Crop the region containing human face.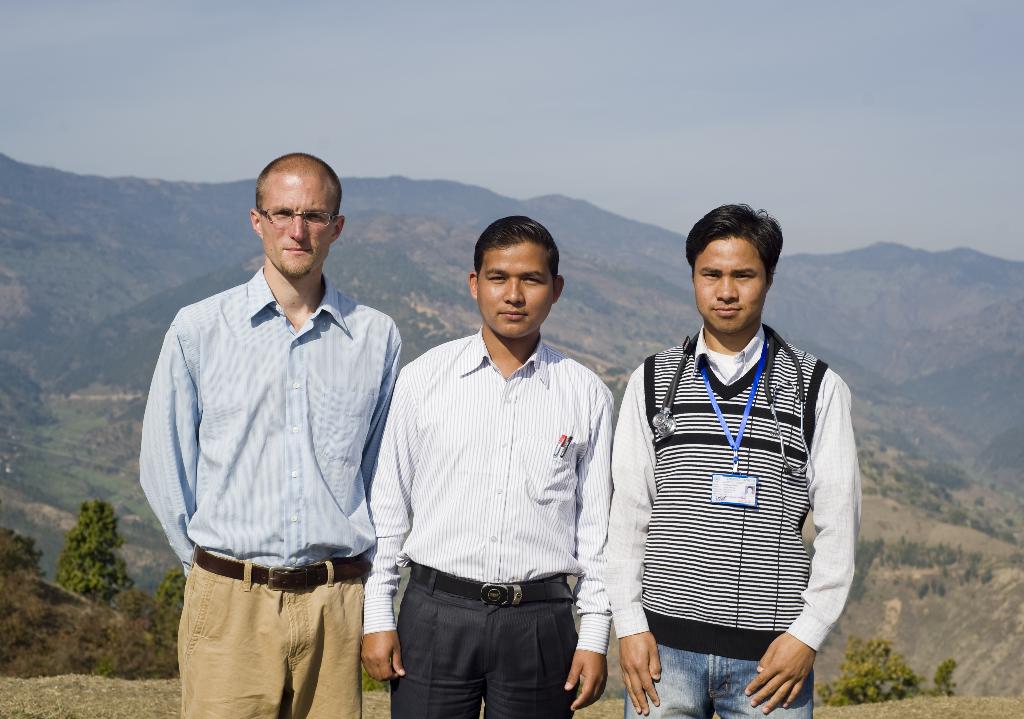
Crop region: Rect(262, 180, 330, 276).
